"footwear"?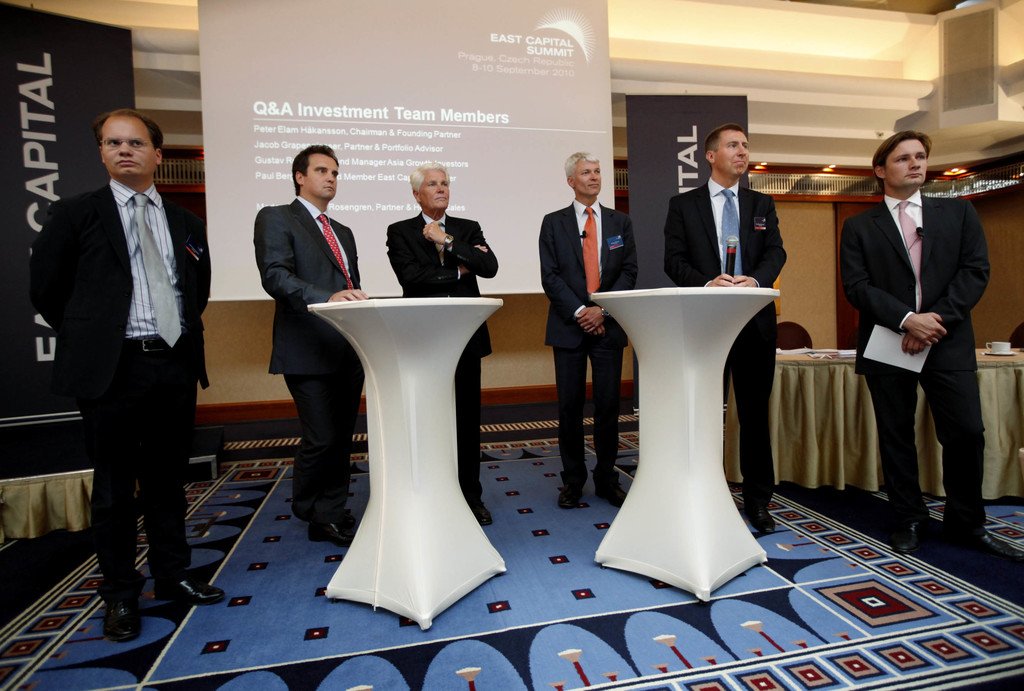
bbox=(557, 484, 582, 512)
